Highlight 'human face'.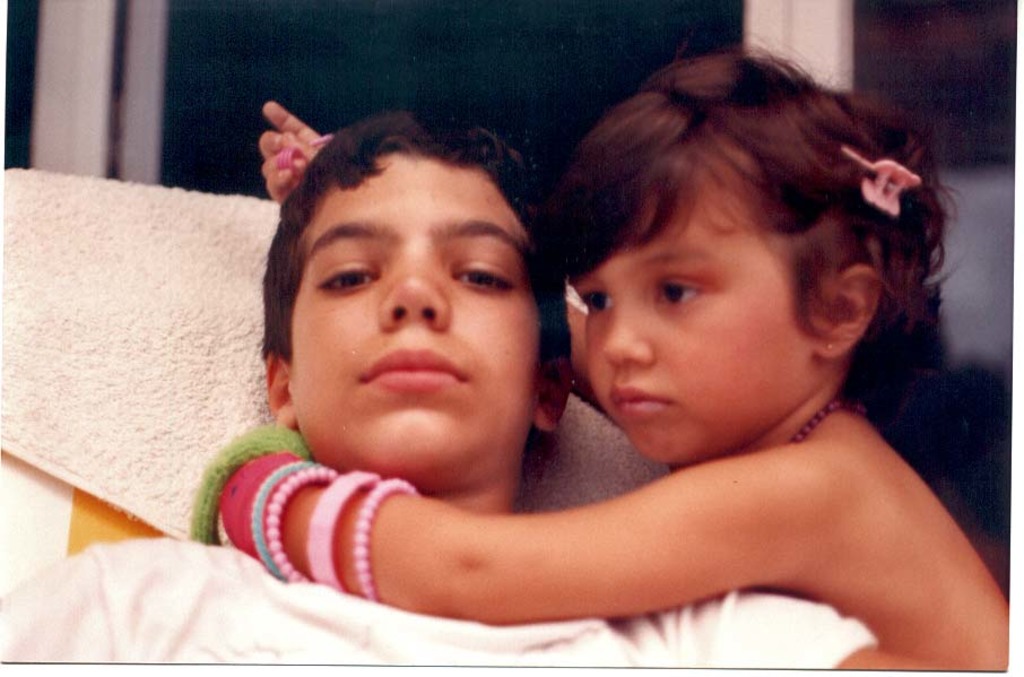
Highlighted region: 567, 168, 807, 458.
